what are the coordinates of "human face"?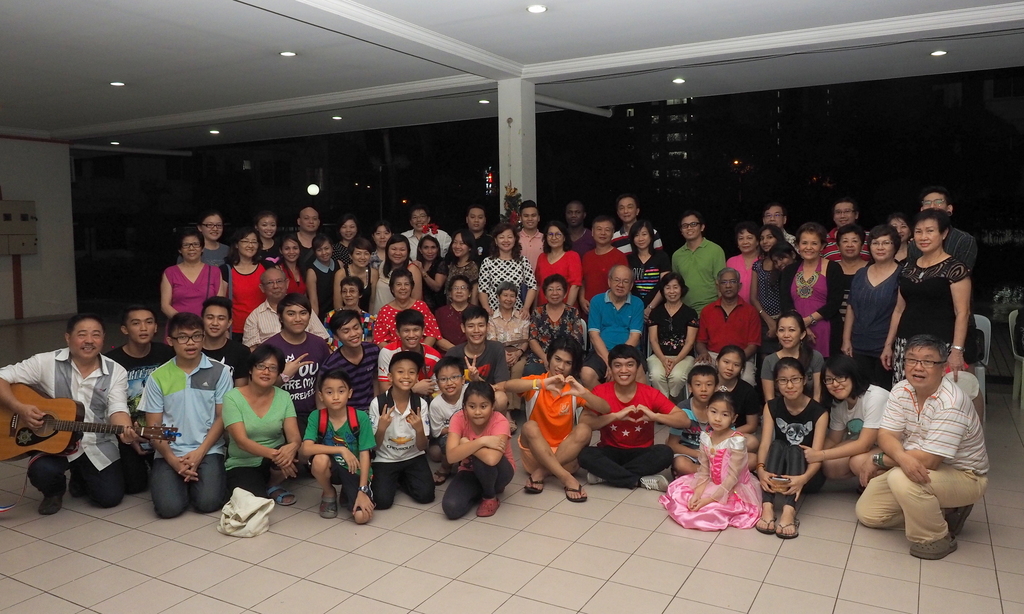
x1=737, y1=231, x2=756, y2=253.
